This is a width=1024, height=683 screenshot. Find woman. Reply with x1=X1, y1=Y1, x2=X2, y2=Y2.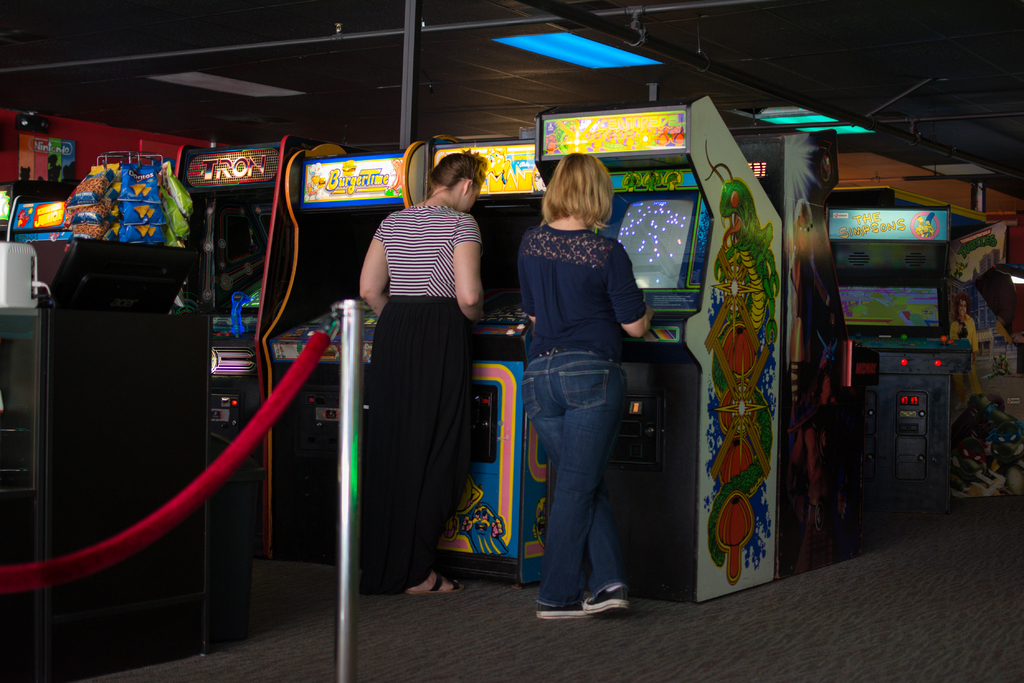
x1=513, y1=139, x2=662, y2=618.
